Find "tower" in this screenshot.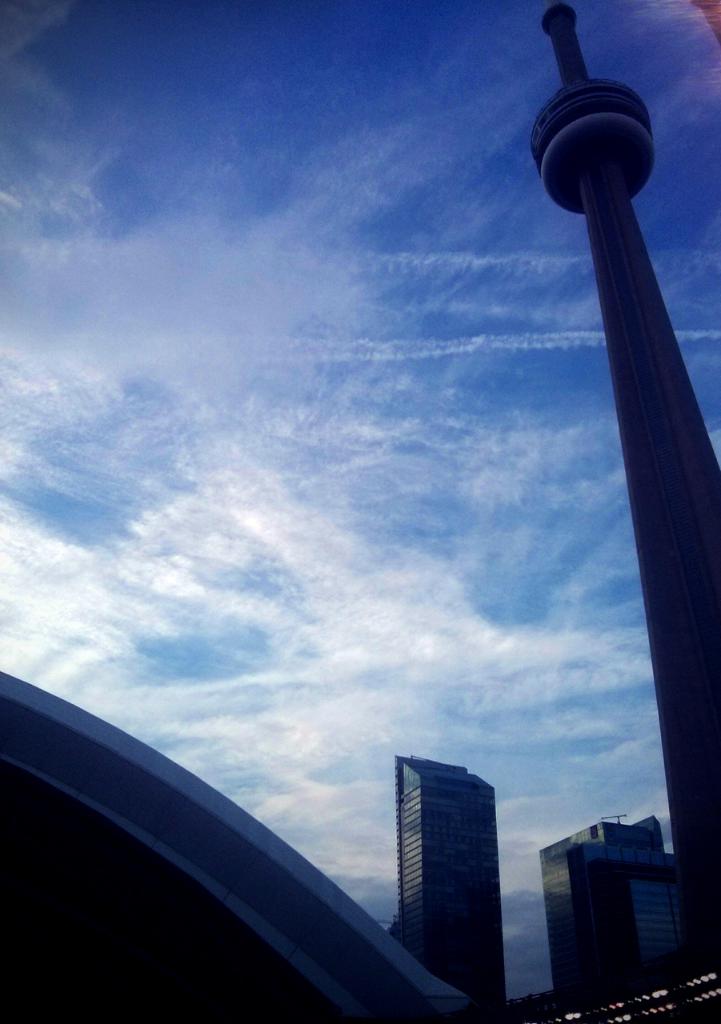
The bounding box for "tower" is x1=391 y1=750 x2=511 y2=1012.
